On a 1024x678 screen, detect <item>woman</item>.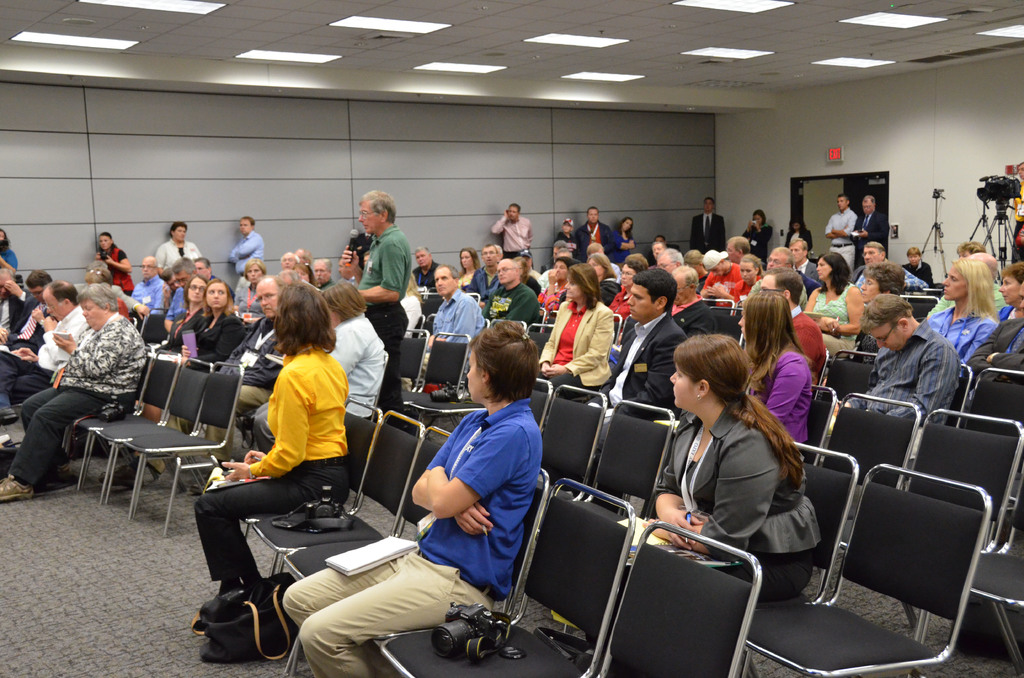
451,249,483,302.
